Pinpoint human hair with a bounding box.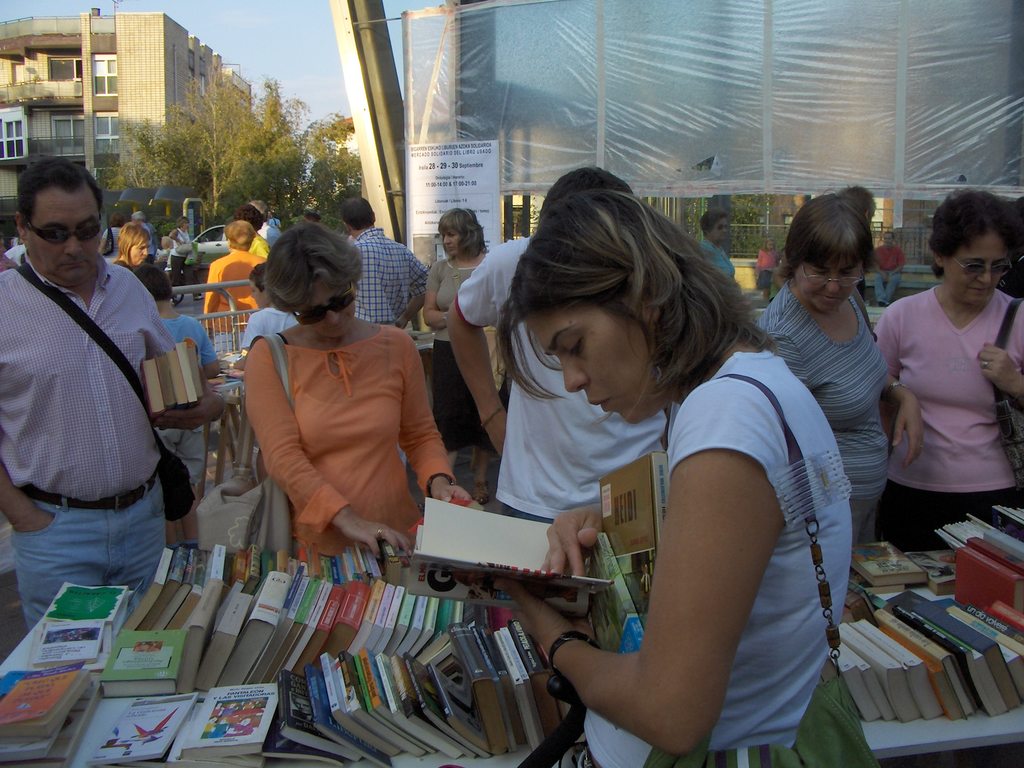
Rect(926, 191, 1017, 280).
